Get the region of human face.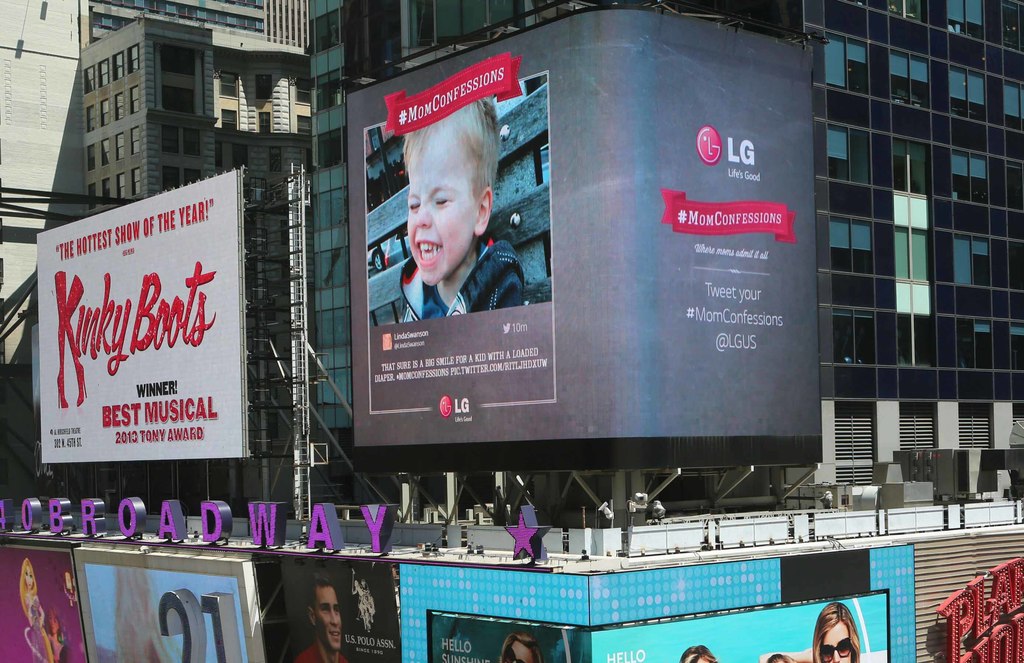
rect(504, 638, 532, 662).
